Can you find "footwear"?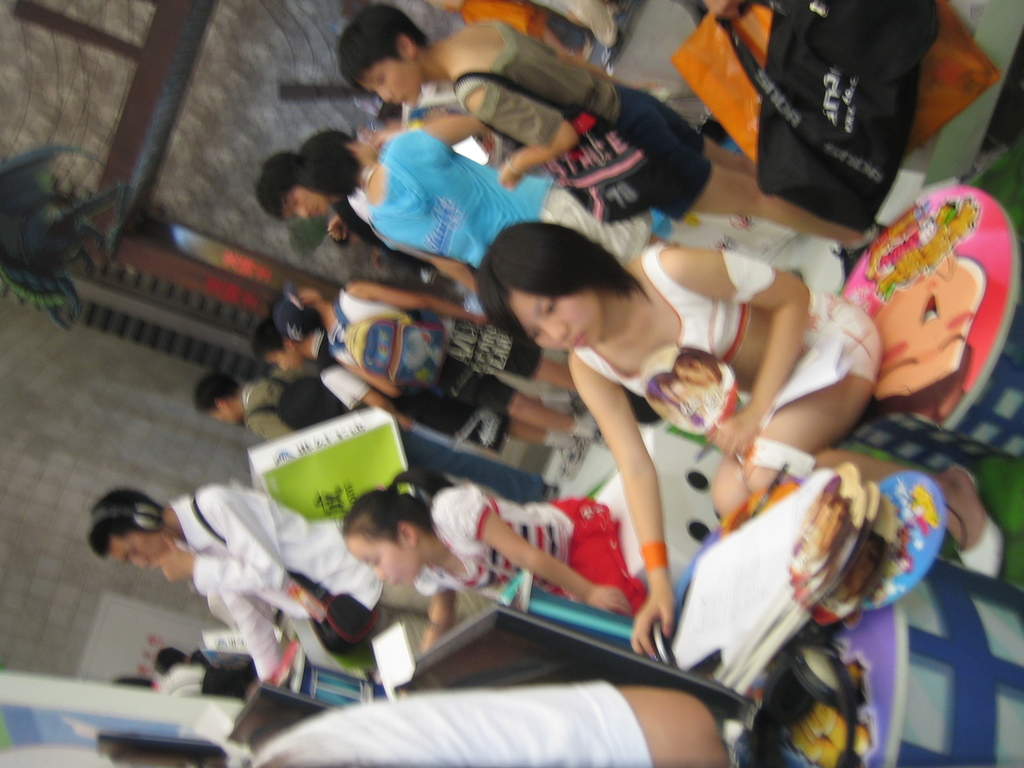
Yes, bounding box: 567:388:587:420.
